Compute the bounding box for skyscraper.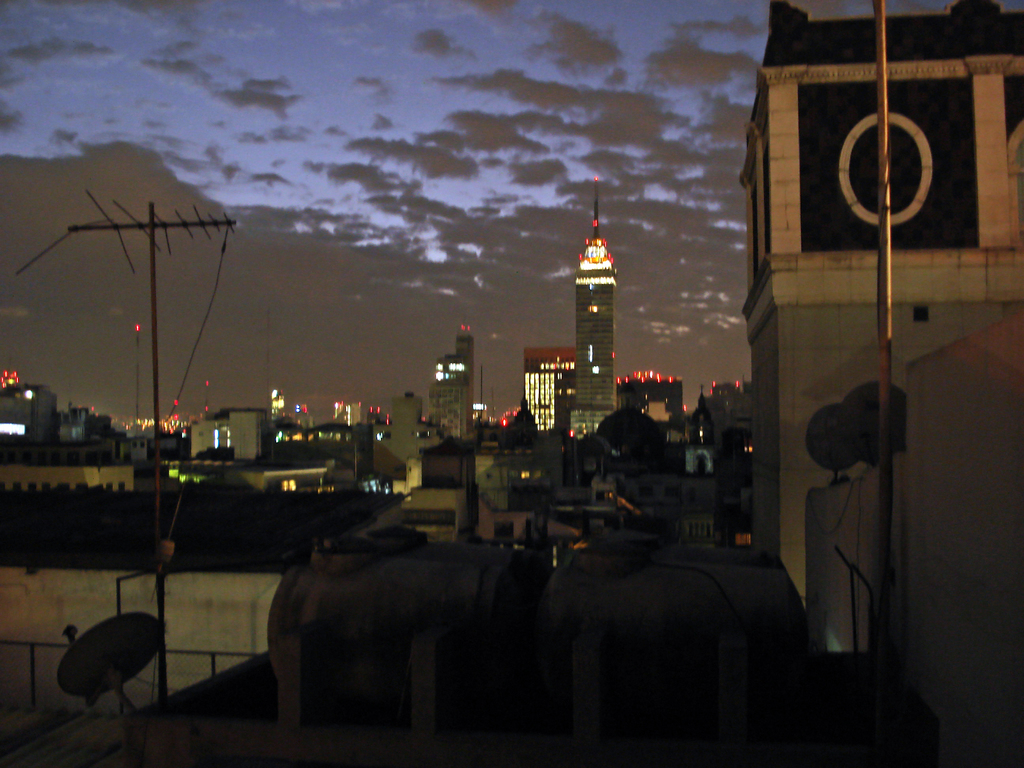
bbox=(432, 329, 477, 435).
